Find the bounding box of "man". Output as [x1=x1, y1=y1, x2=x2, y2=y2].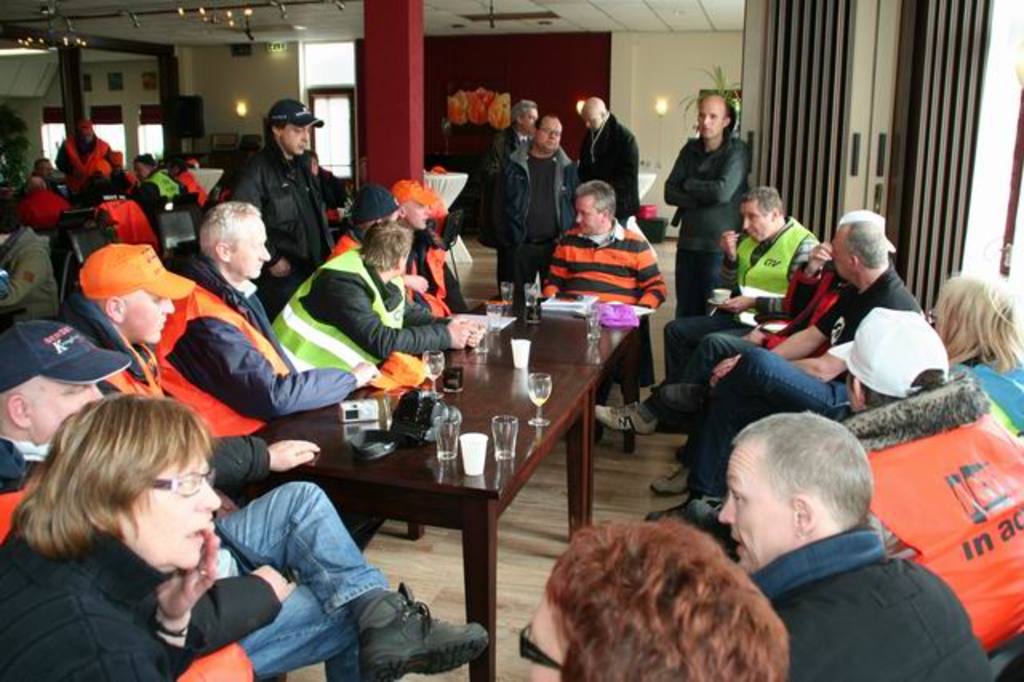
[x1=656, y1=223, x2=853, y2=367].
